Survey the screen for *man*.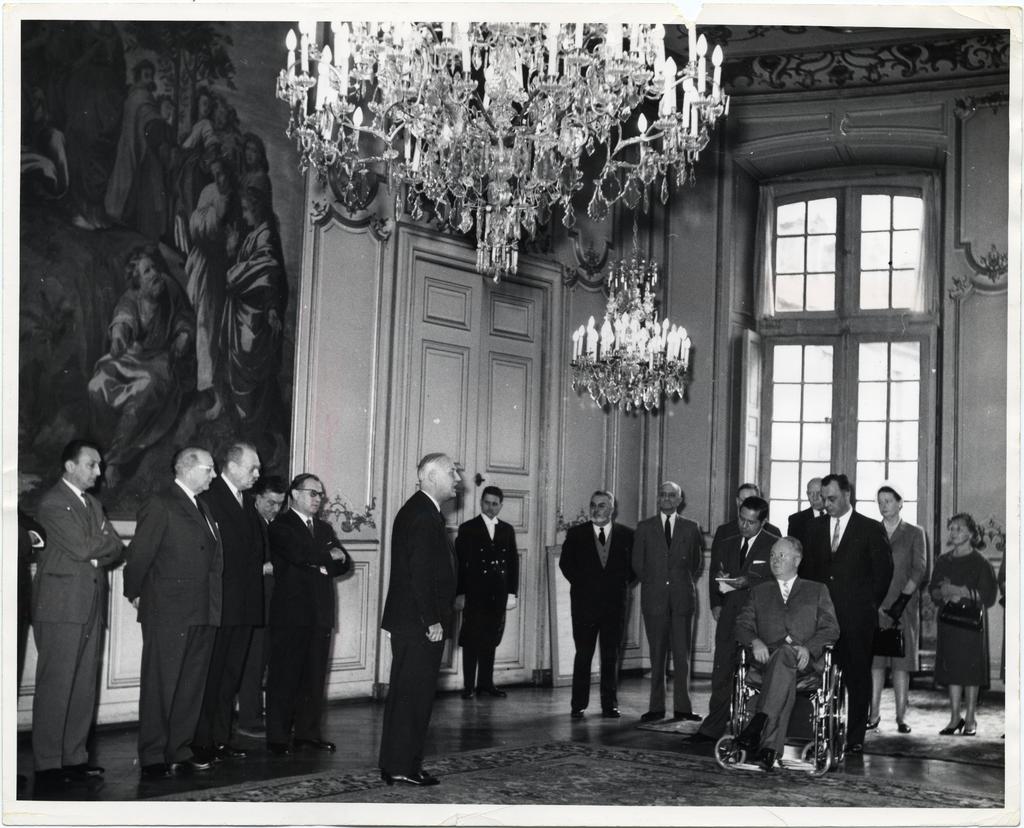
Survey found: {"x1": 262, "y1": 476, "x2": 353, "y2": 751}.
